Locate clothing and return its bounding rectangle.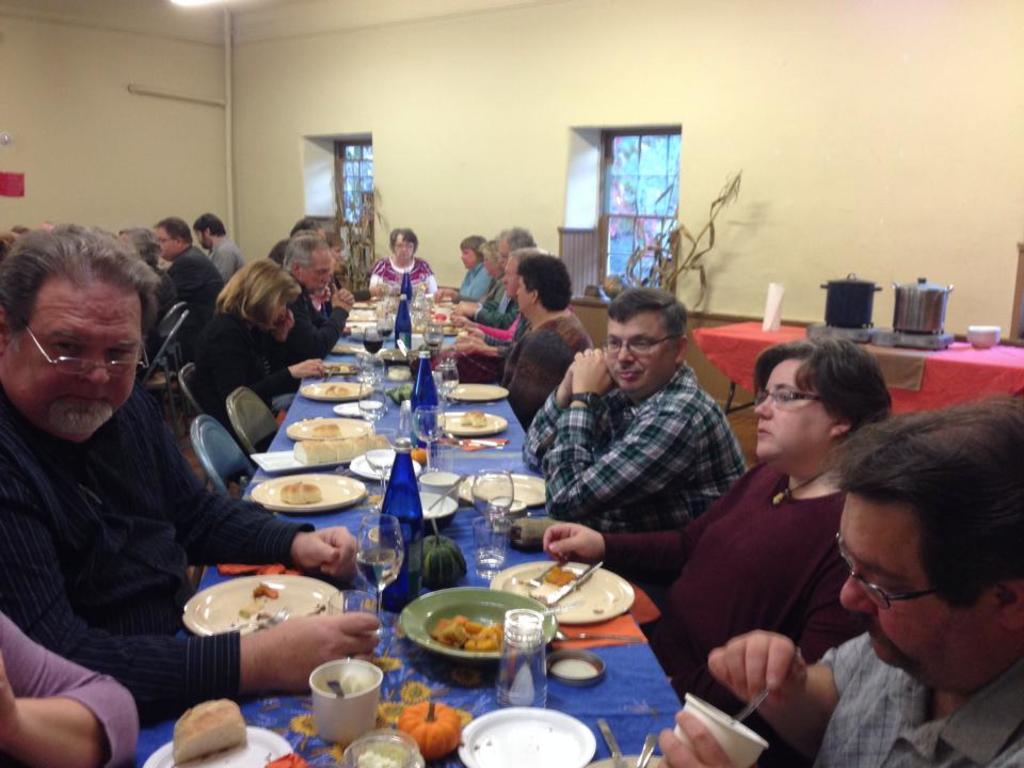
(337,274,371,295).
